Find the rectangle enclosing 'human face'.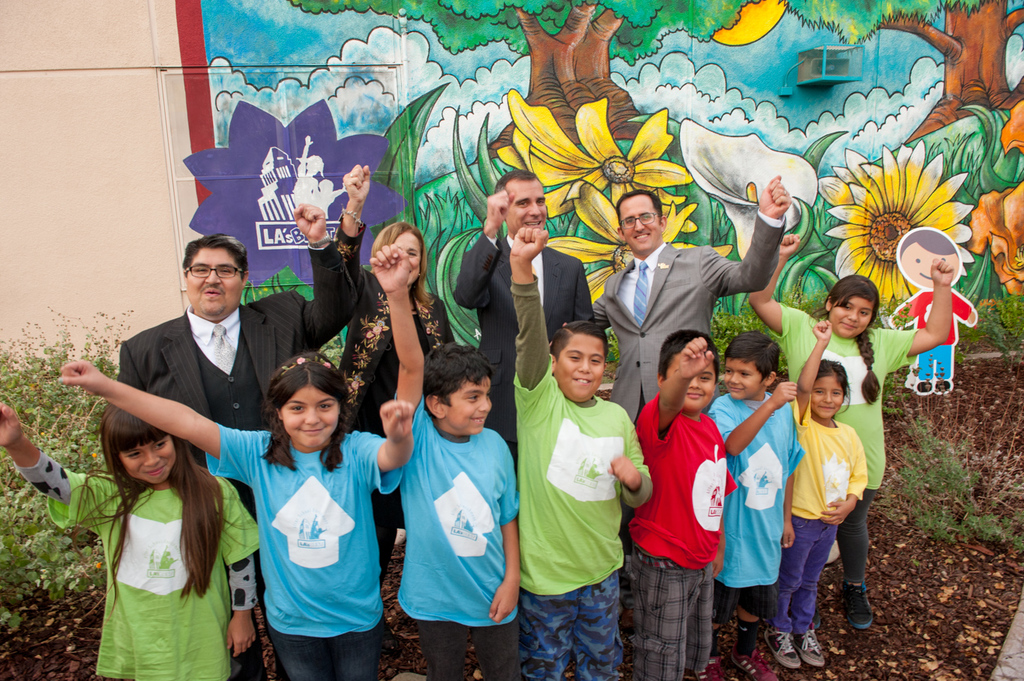
detection(280, 381, 341, 451).
